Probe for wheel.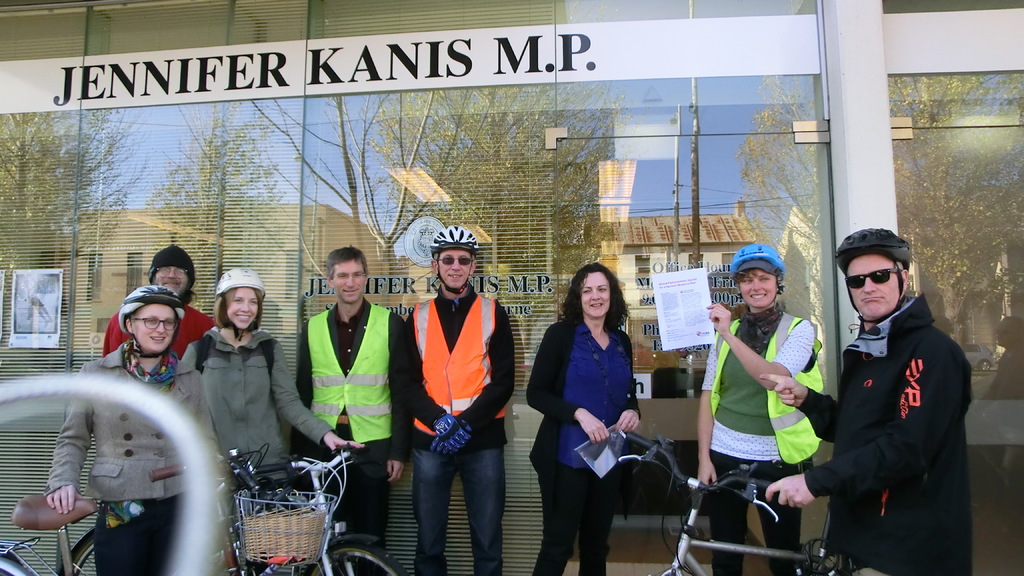
Probe result: <region>308, 540, 409, 575</region>.
